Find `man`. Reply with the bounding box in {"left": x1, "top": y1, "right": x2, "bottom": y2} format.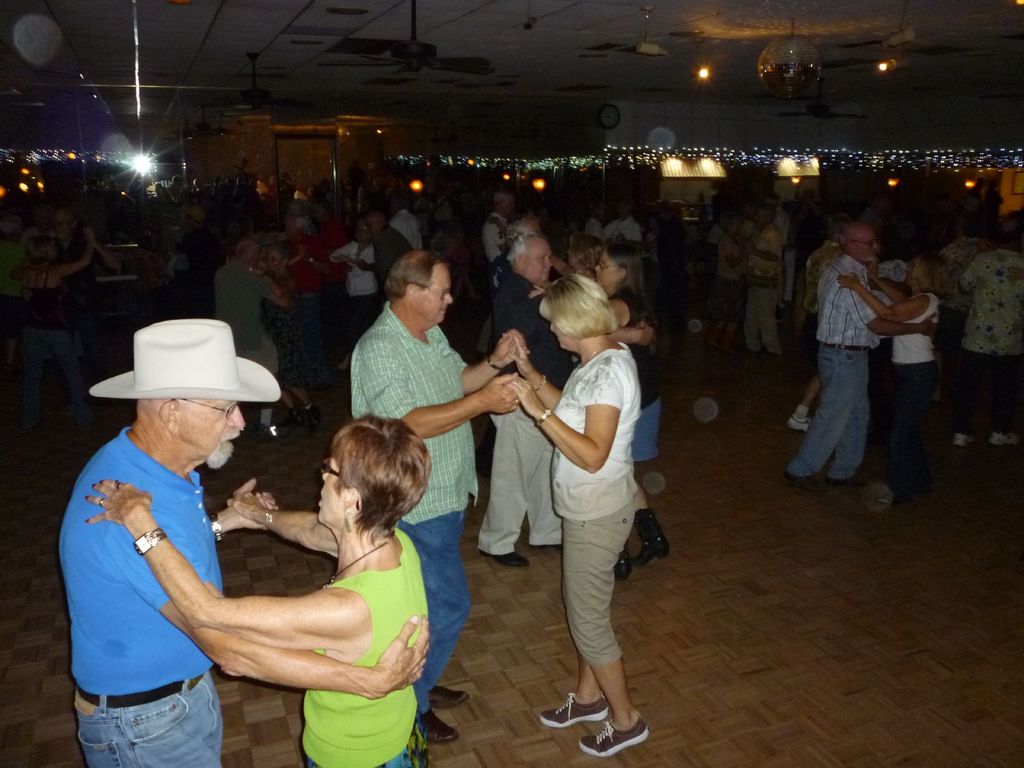
{"left": 484, "top": 239, "right": 649, "bottom": 562}.
